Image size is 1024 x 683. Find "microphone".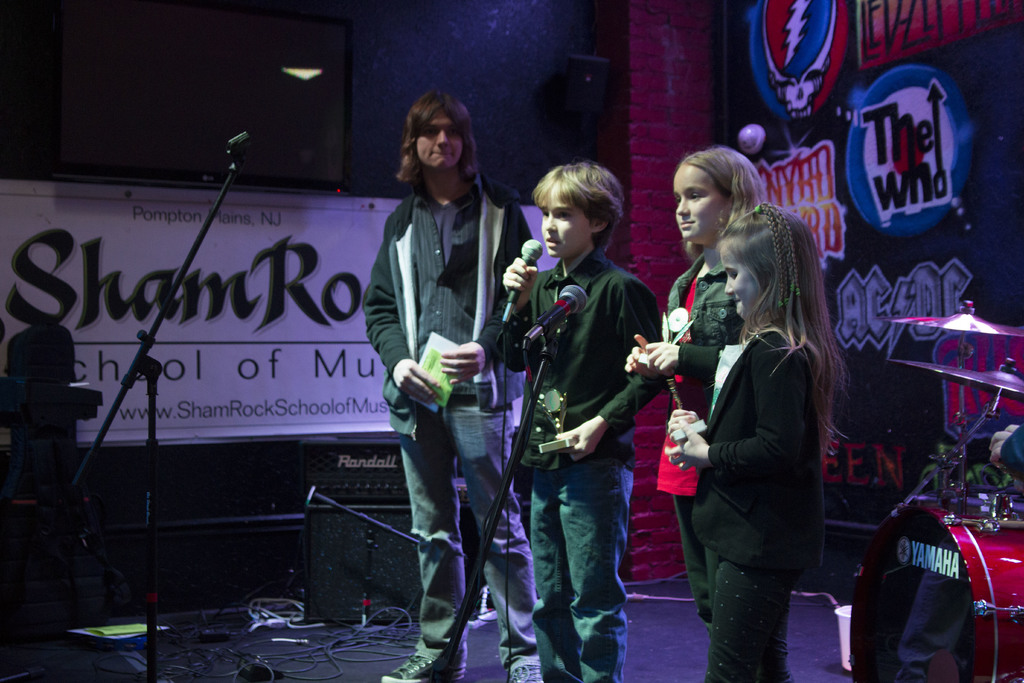
Rect(522, 283, 590, 358).
